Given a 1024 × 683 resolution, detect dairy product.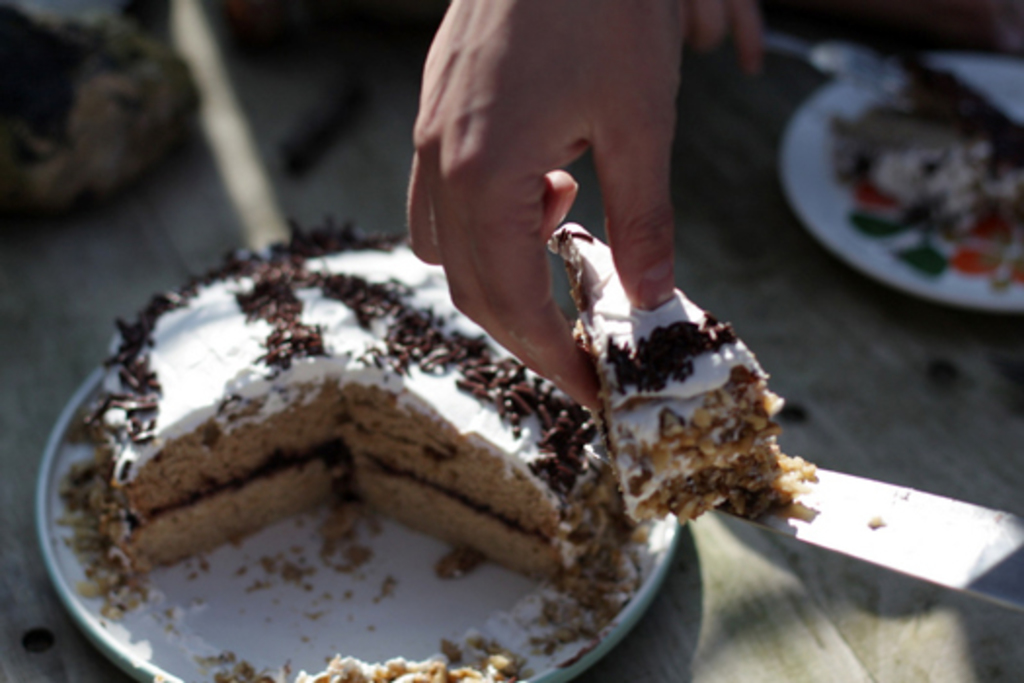
(105, 203, 653, 601).
